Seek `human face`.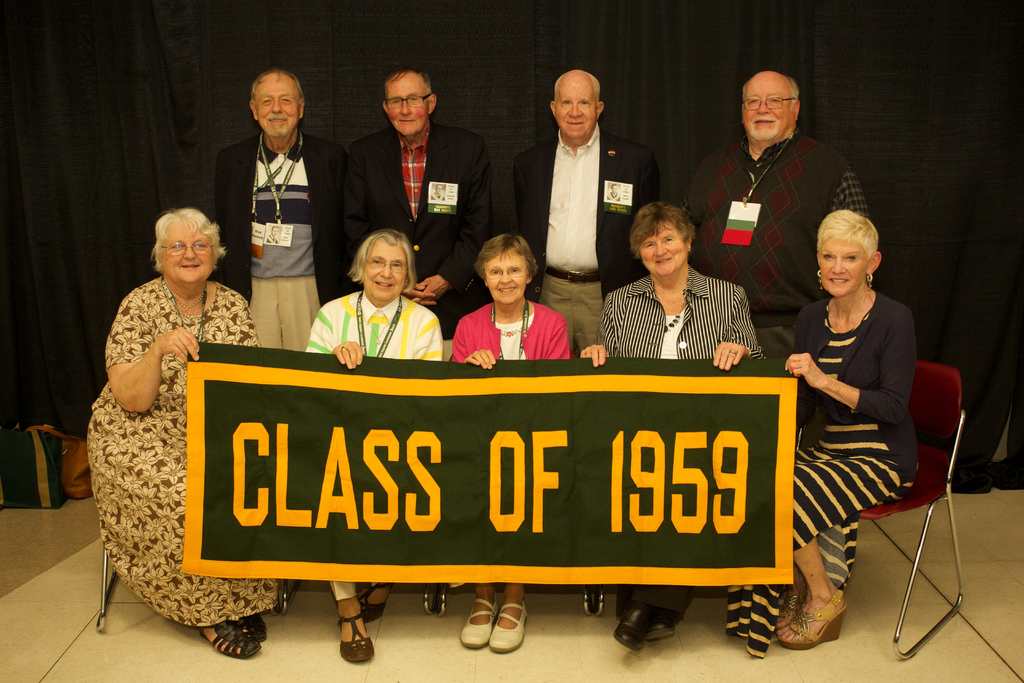
crop(819, 236, 868, 304).
